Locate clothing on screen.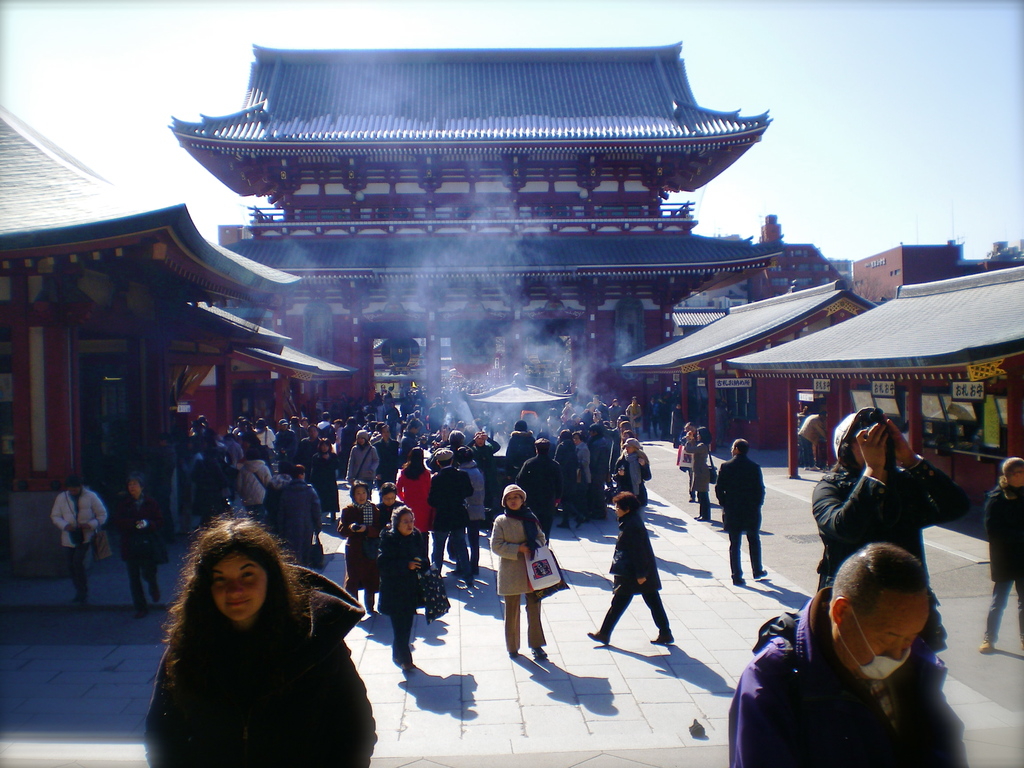
On screen at {"x1": 278, "y1": 483, "x2": 321, "y2": 562}.
